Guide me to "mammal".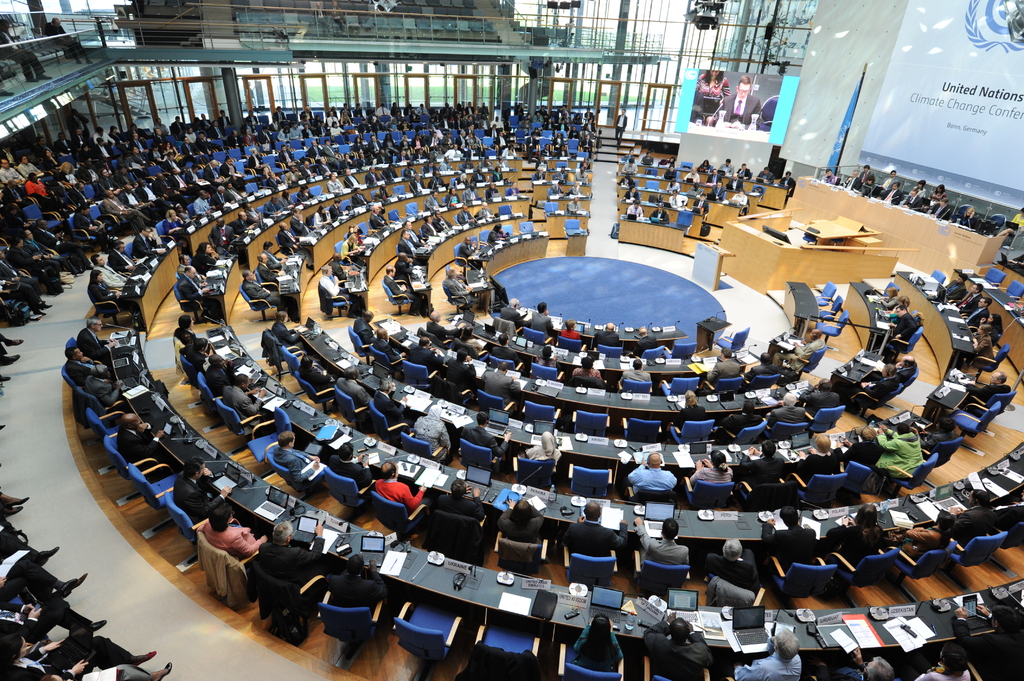
Guidance: x1=172 y1=311 x2=204 y2=344.
